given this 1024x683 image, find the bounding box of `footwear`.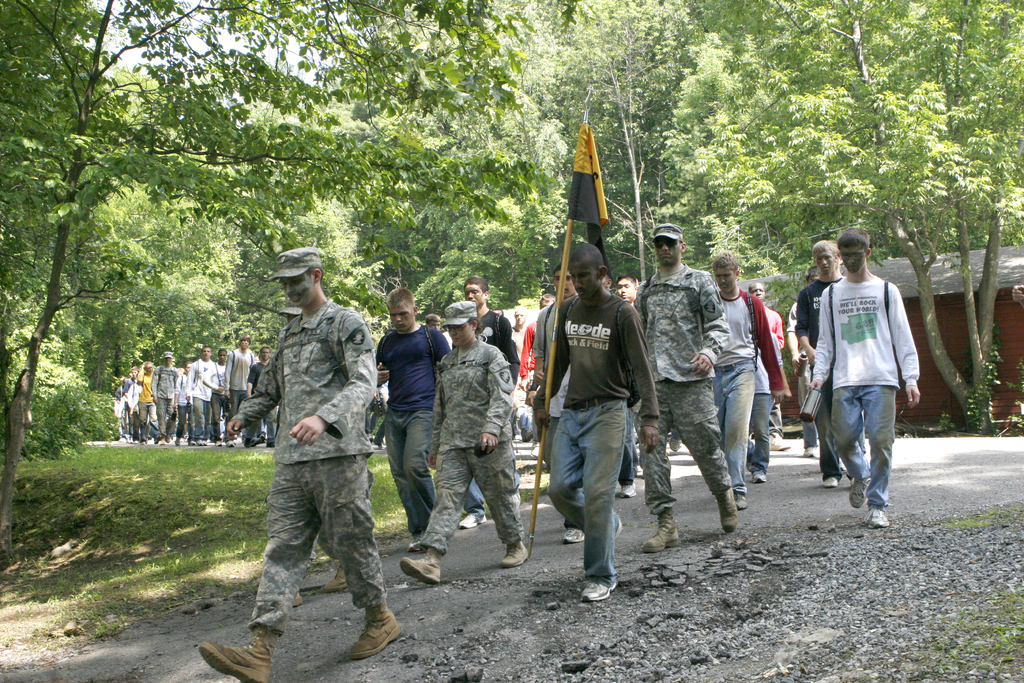
862, 506, 887, 527.
